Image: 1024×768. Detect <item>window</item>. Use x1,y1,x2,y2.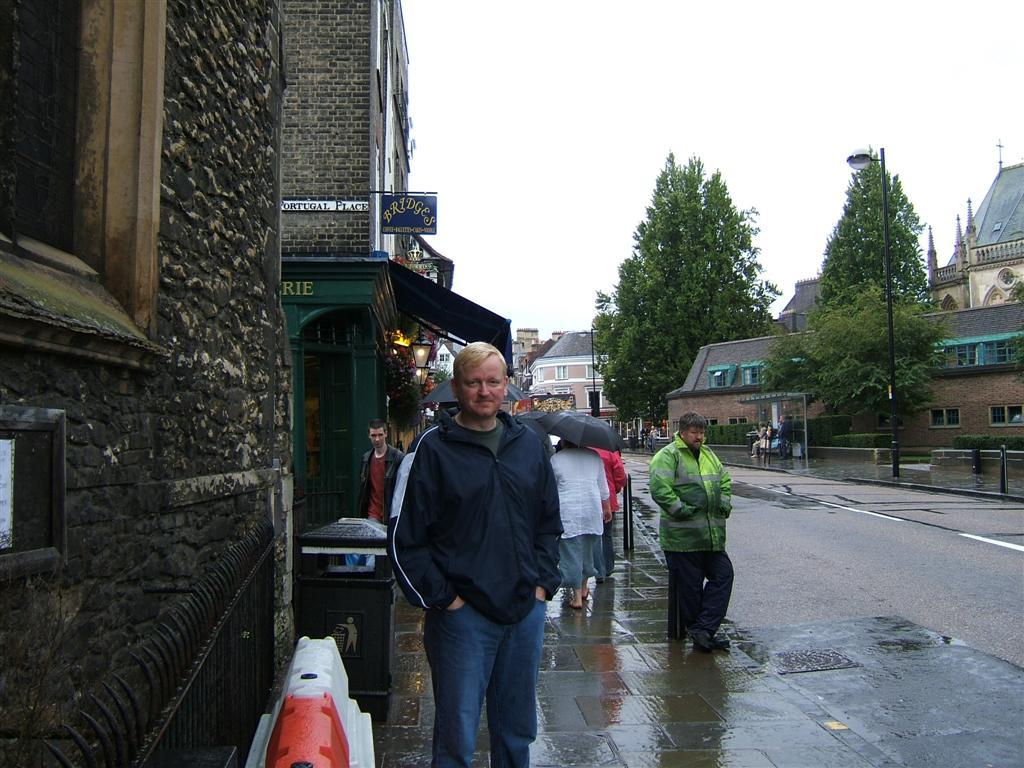
929,339,1023,367.
